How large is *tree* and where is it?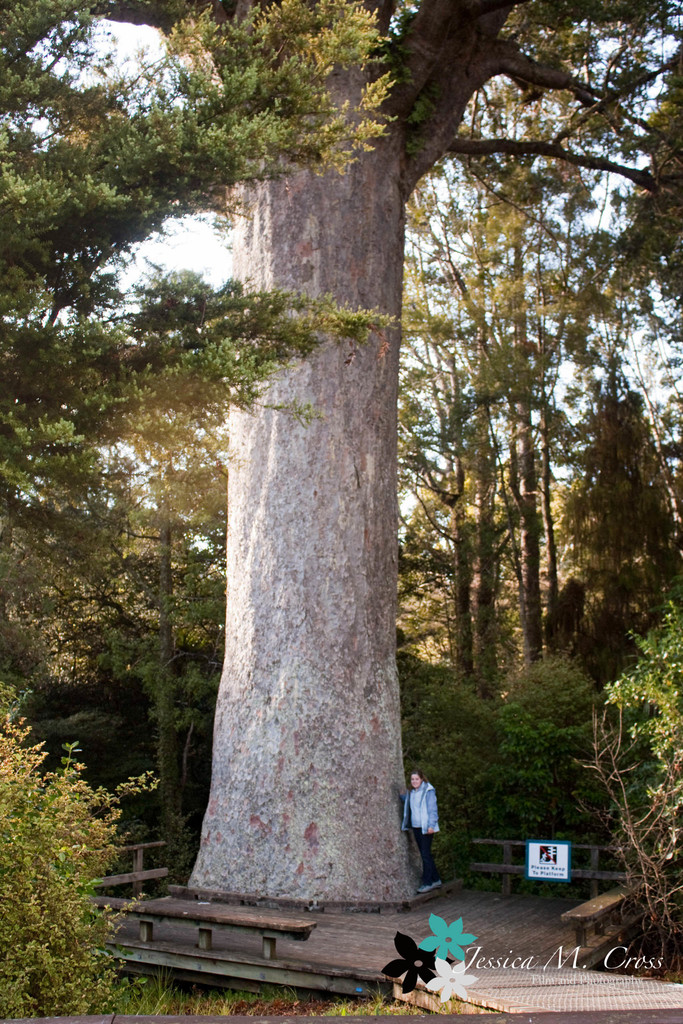
Bounding box: {"x1": 0, "y1": 0, "x2": 407, "y2": 516}.
